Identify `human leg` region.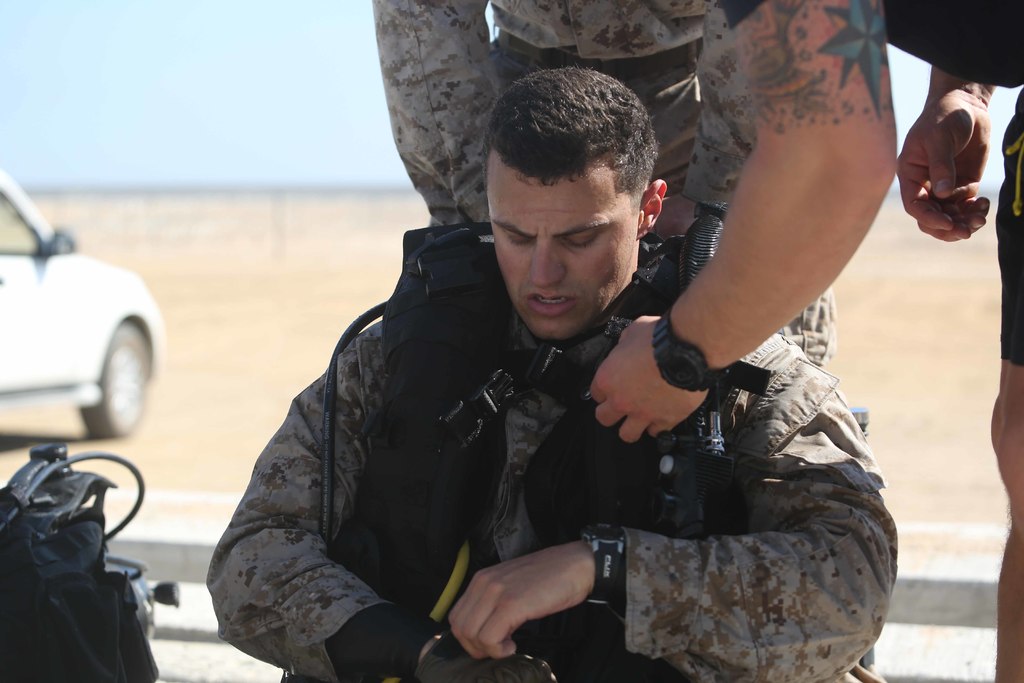
Region: pyautogui.locateOnScreen(989, 112, 1023, 680).
